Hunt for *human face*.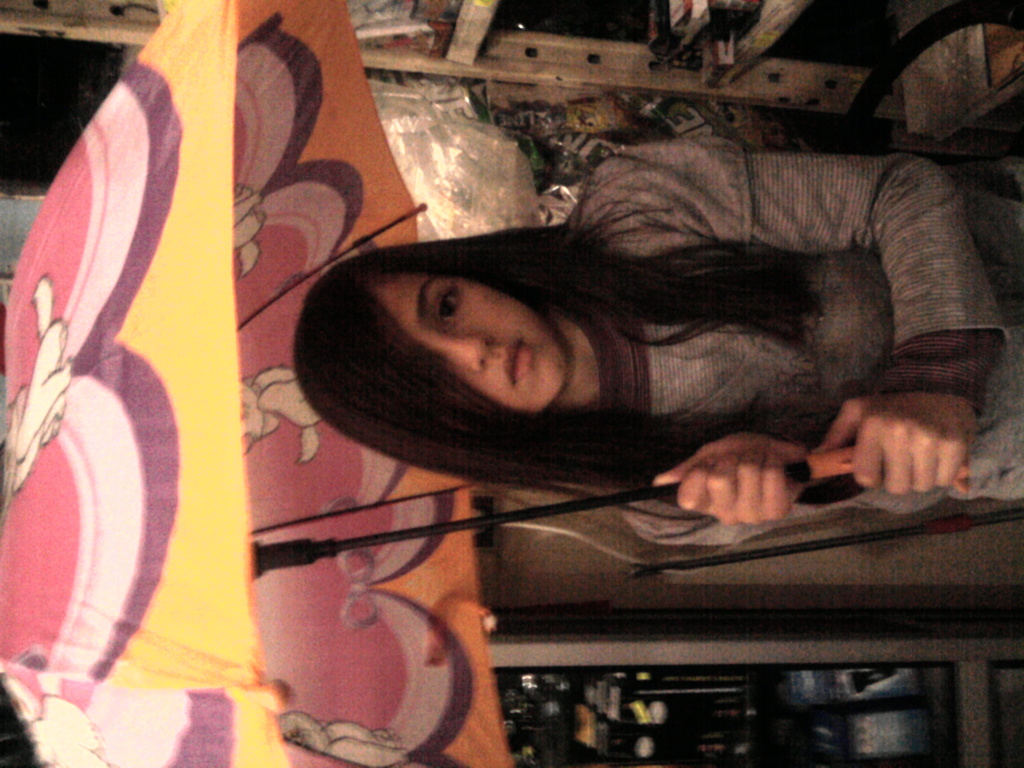
Hunted down at box(372, 274, 578, 415).
